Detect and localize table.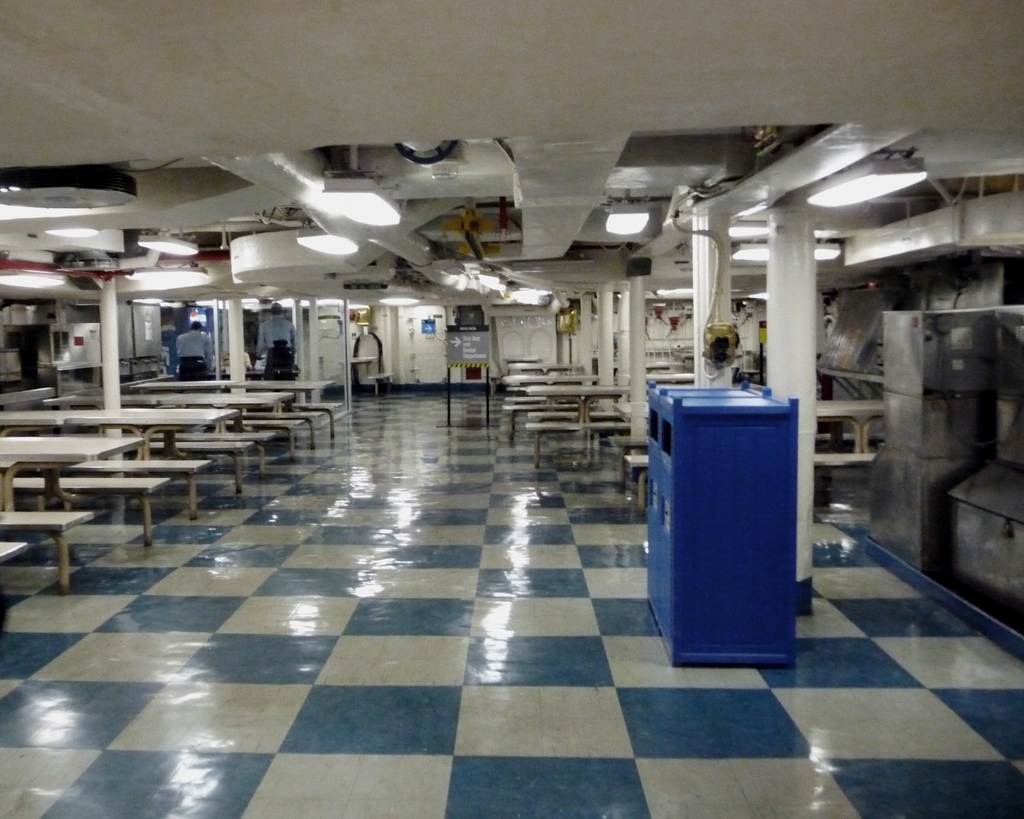
Localized at (left=508, top=362, right=585, bottom=373).
